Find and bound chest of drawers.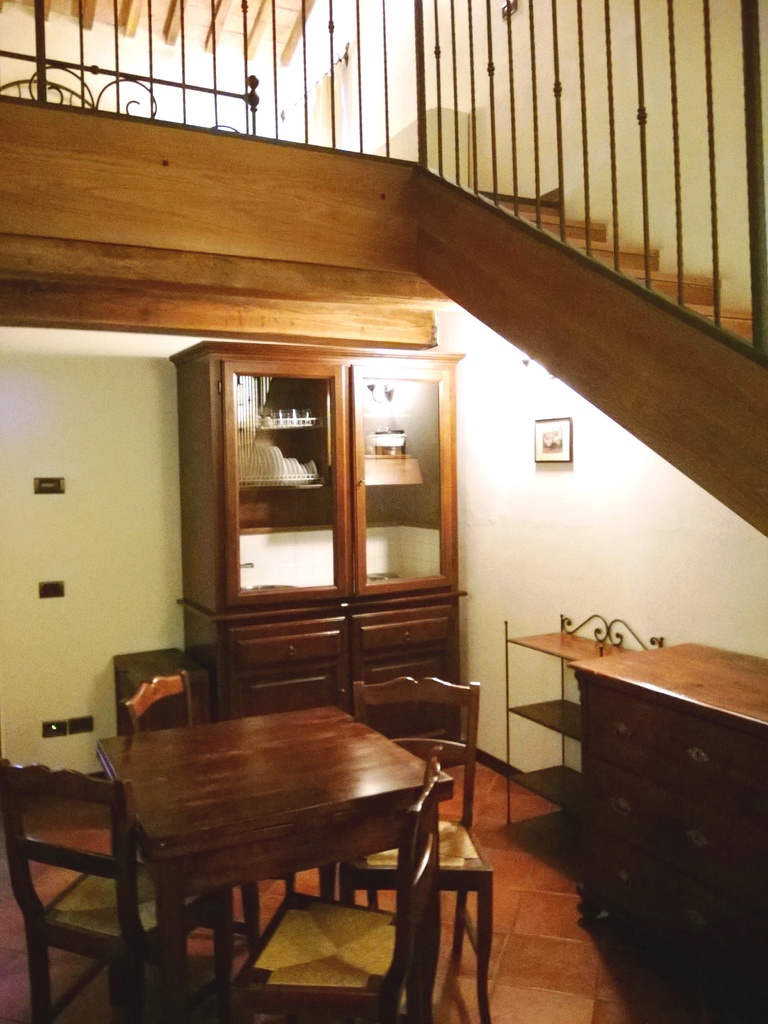
Bound: locate(568, 641, 767, 988).
